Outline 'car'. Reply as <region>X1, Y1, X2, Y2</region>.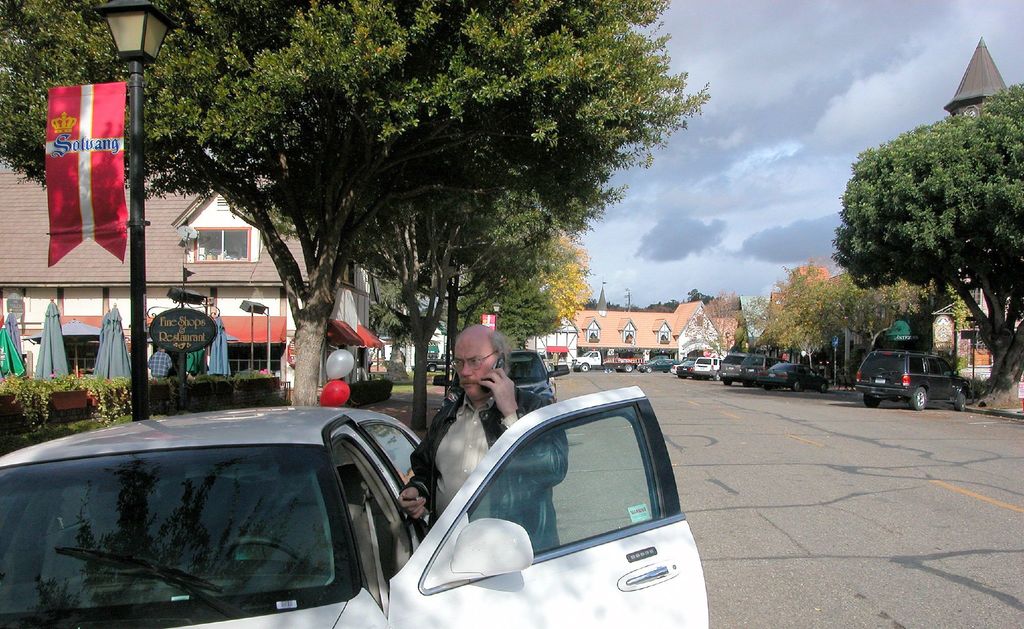
<region>689, 354, 723, 383</region>.
